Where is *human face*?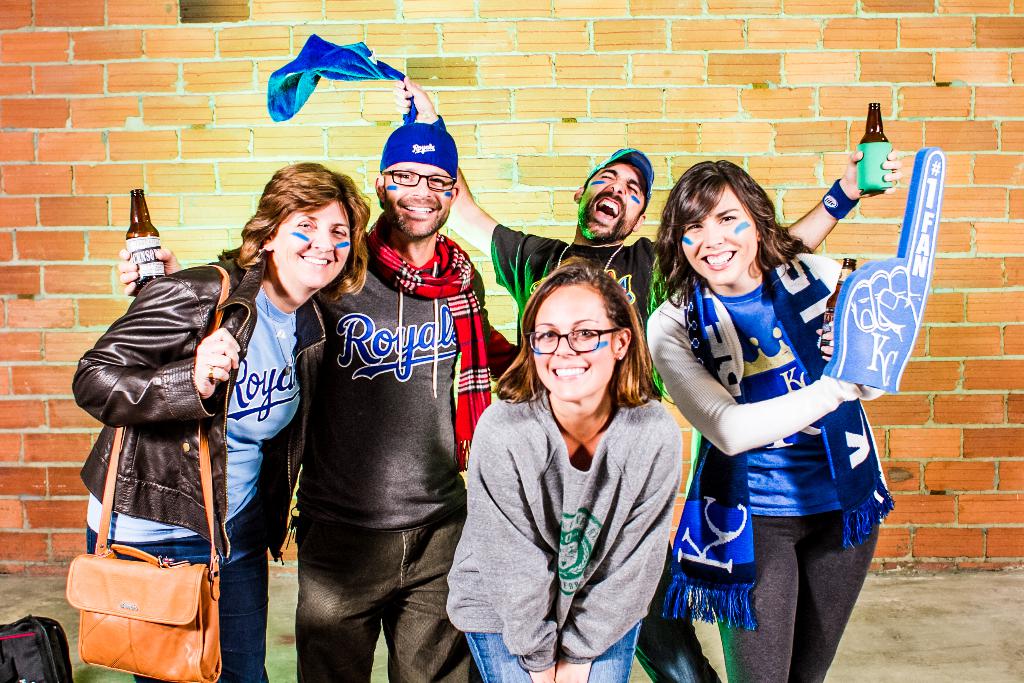
left=274, top=202, right=356, bottom=288.
